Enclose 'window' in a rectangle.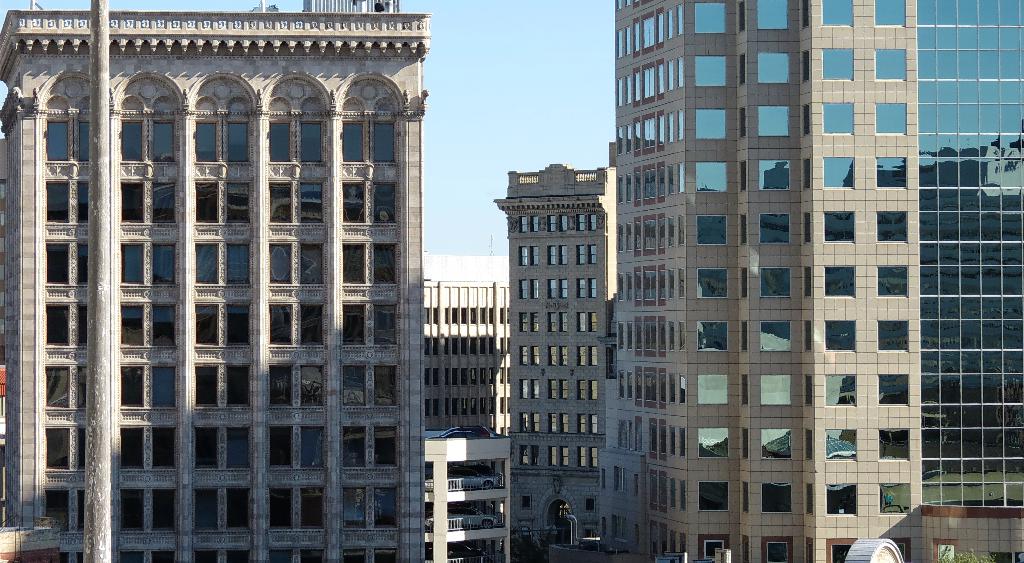
x1=876 y1=429 x2=910 y2=459.
